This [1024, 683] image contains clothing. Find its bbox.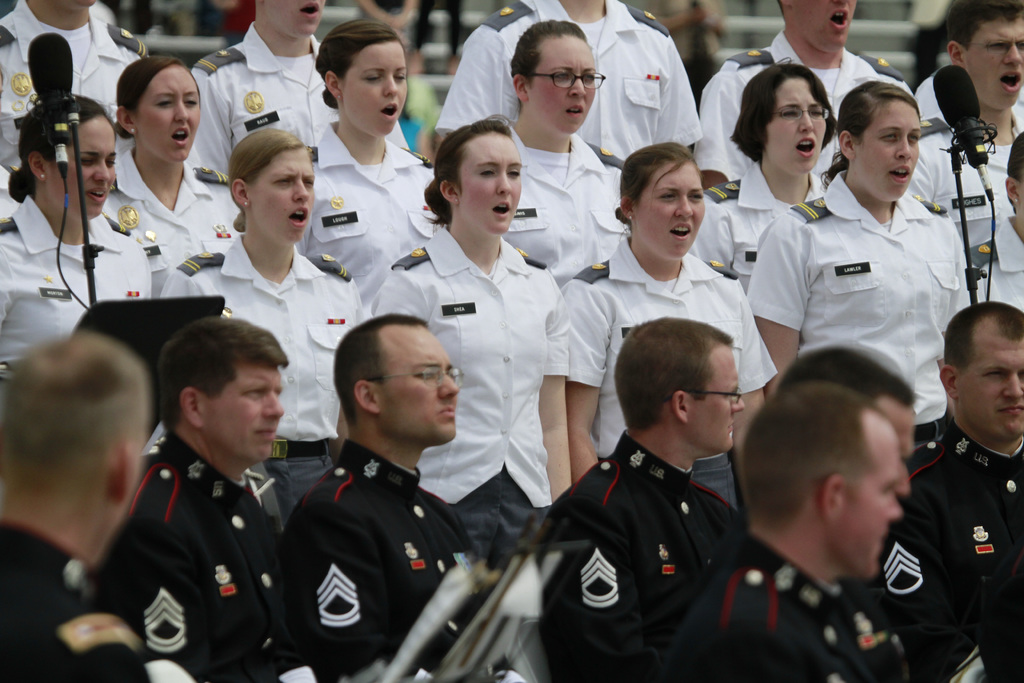
bbox=[312, 123, 446, 309].
